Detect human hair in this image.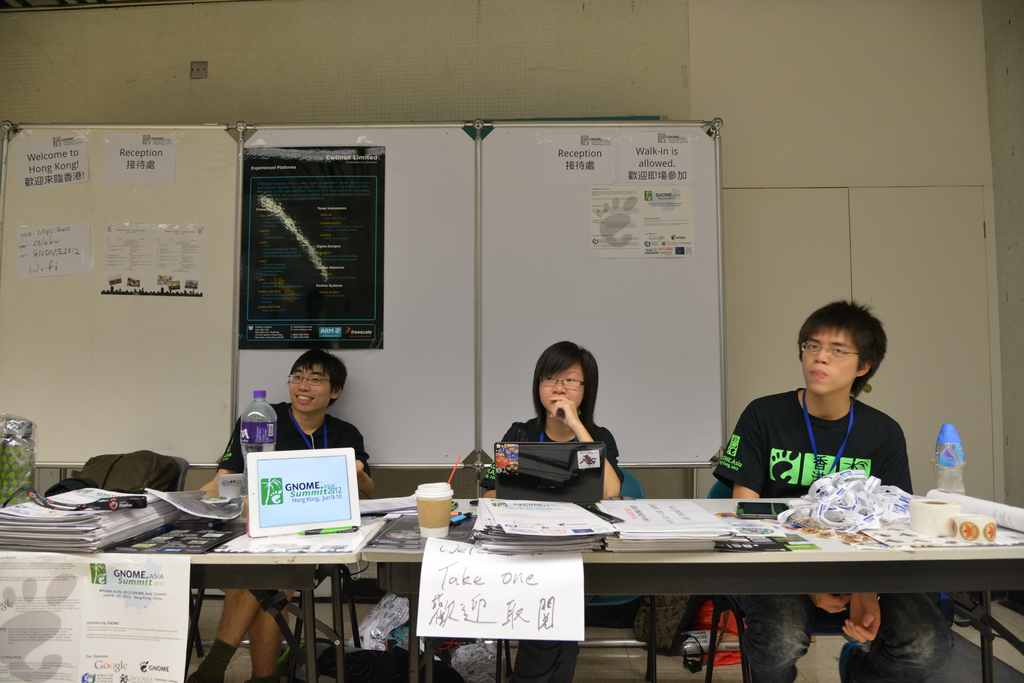
Detection: <bbox>796, 298, 888, 398</bbox>.
